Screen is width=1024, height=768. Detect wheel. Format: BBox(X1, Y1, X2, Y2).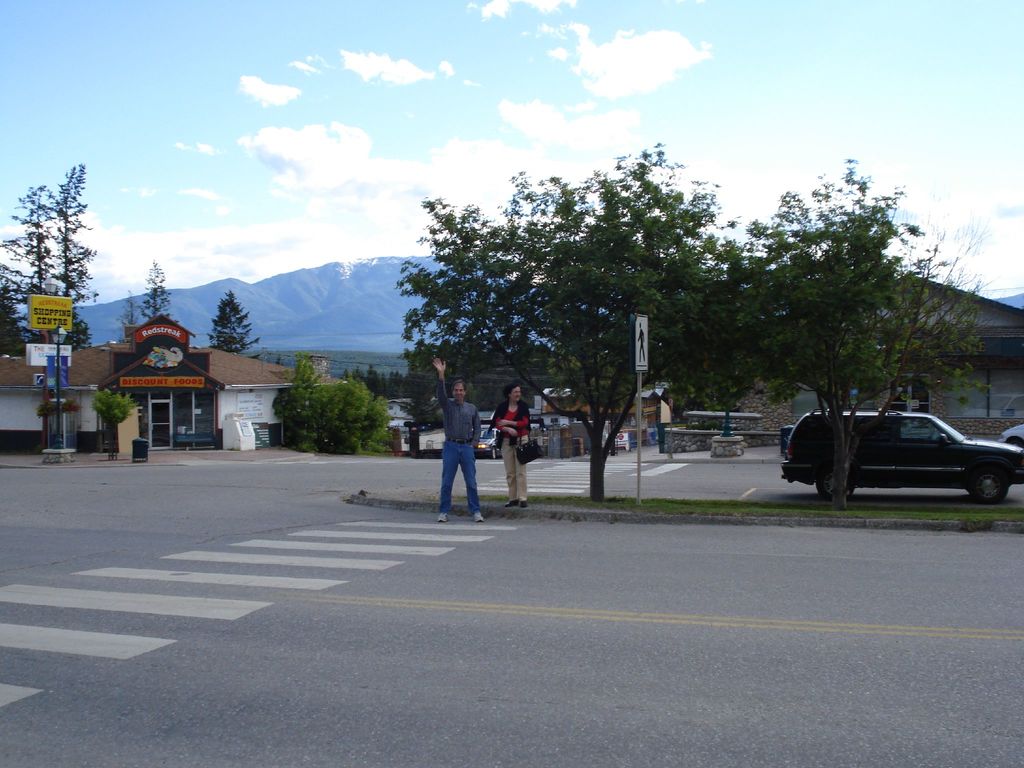
BBox(815, 468, 852, 502).
